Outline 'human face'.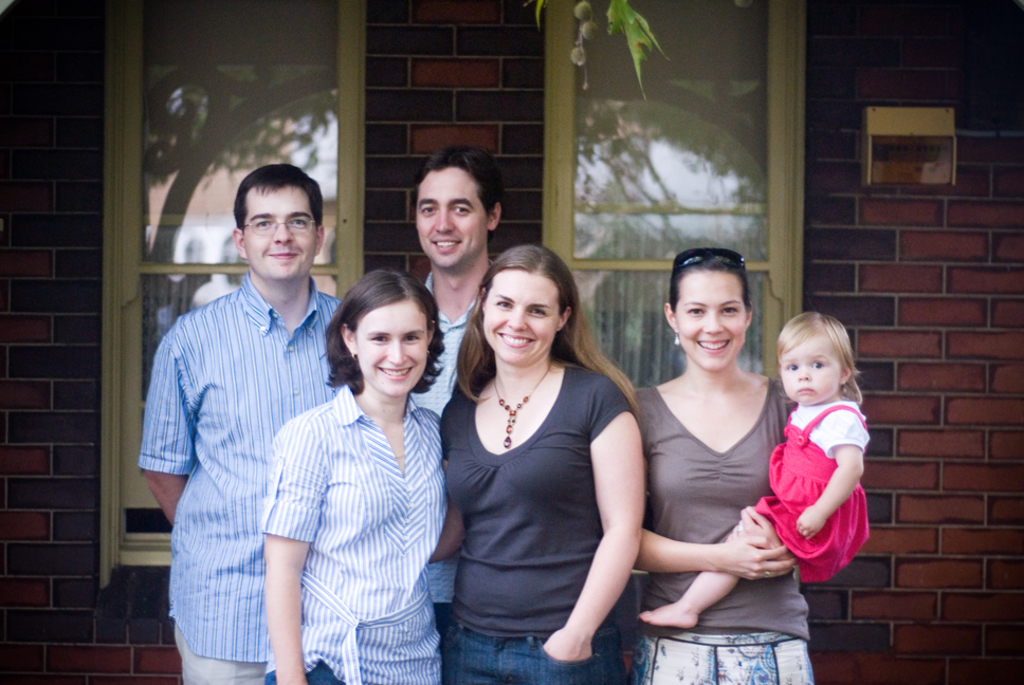
Outline: (left=249, top=184, right=323, bottom=282).
